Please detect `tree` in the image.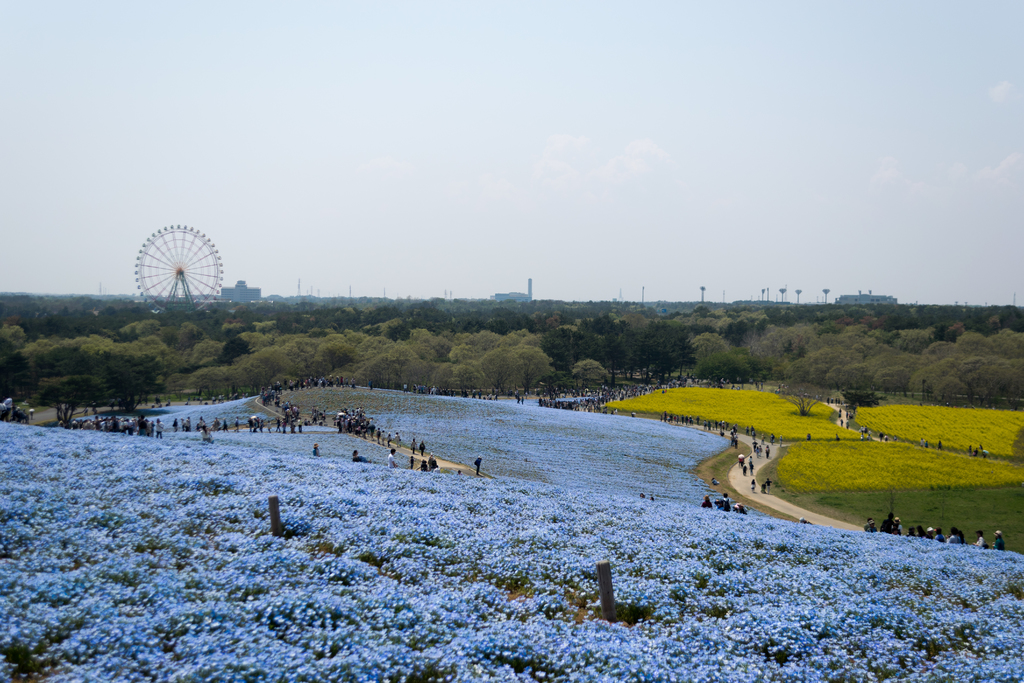
{"x1": 770, "y1": 382, "x2": 830, "y2": 417}.
